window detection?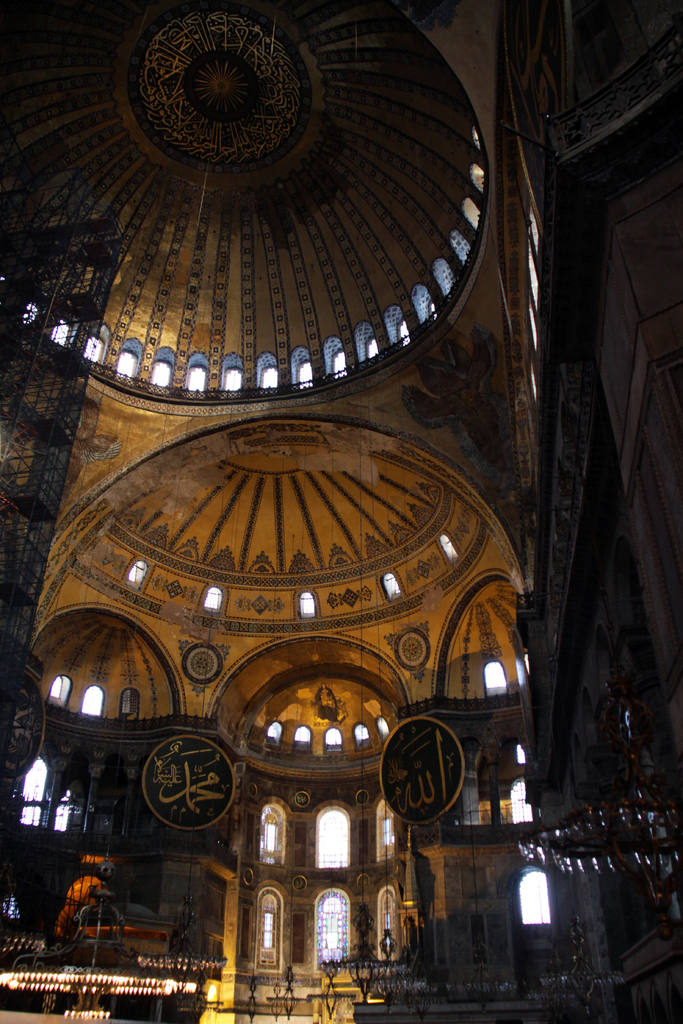
bbox(509, 655, 531, 678)
